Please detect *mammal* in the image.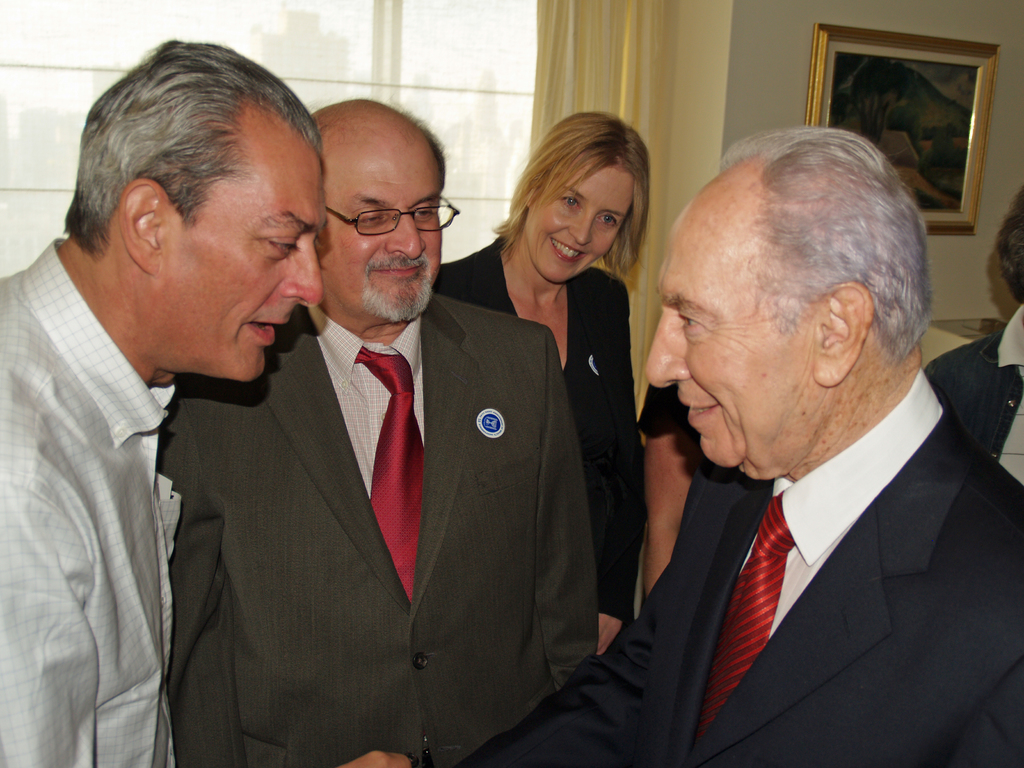
box=[150, 88, 600, 767].
